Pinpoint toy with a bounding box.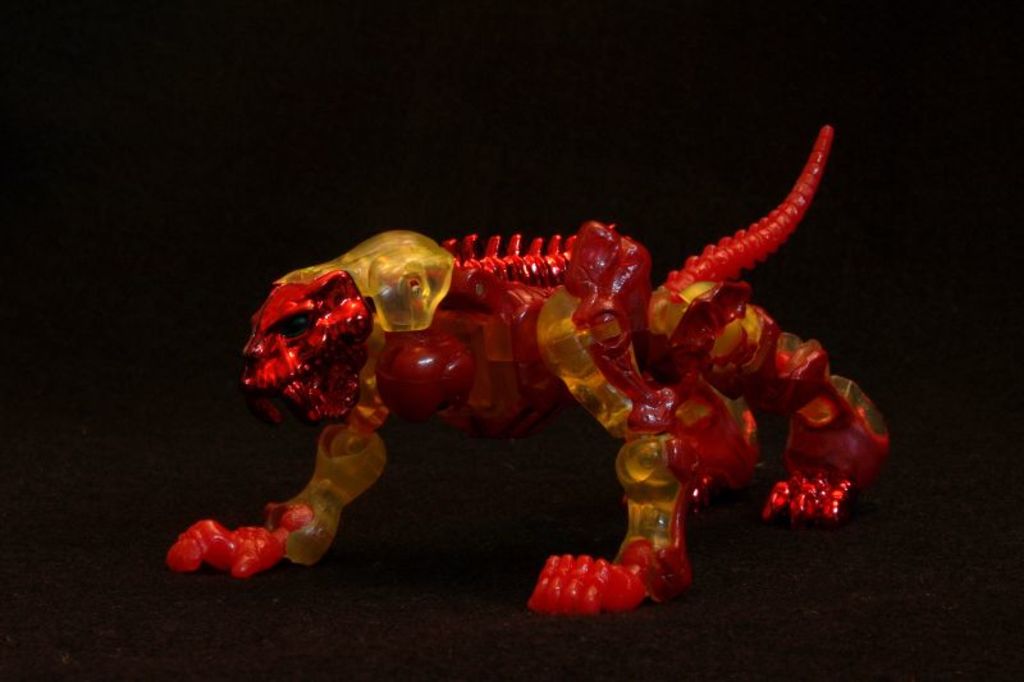
bbox(223, 147, 850, 617).
